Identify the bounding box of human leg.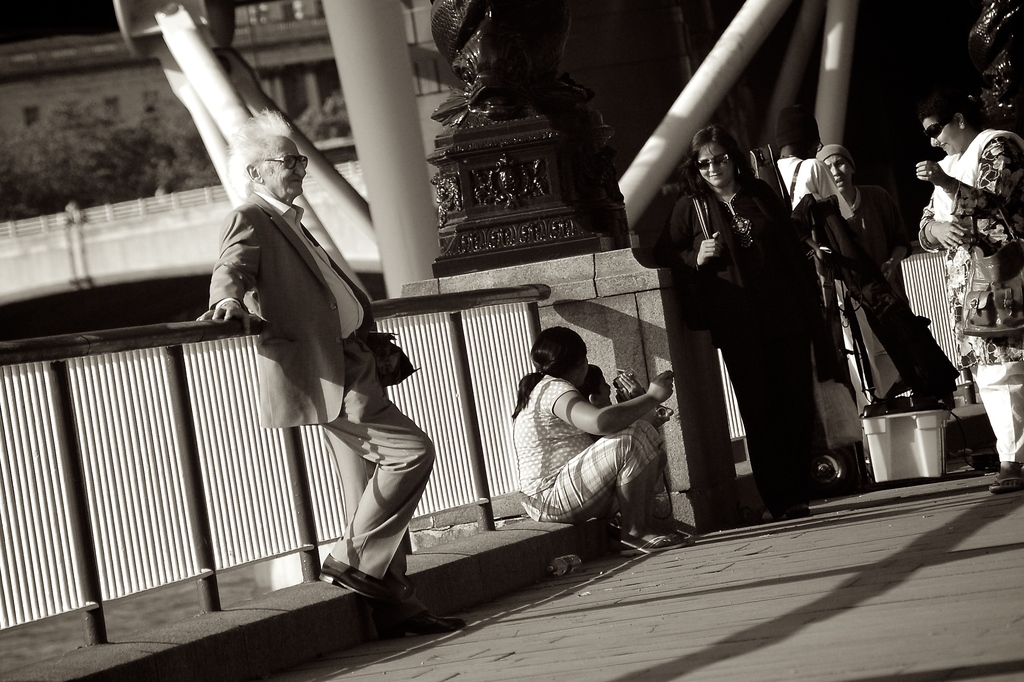
x1=314 y1=333 x2=432 y2=591.
